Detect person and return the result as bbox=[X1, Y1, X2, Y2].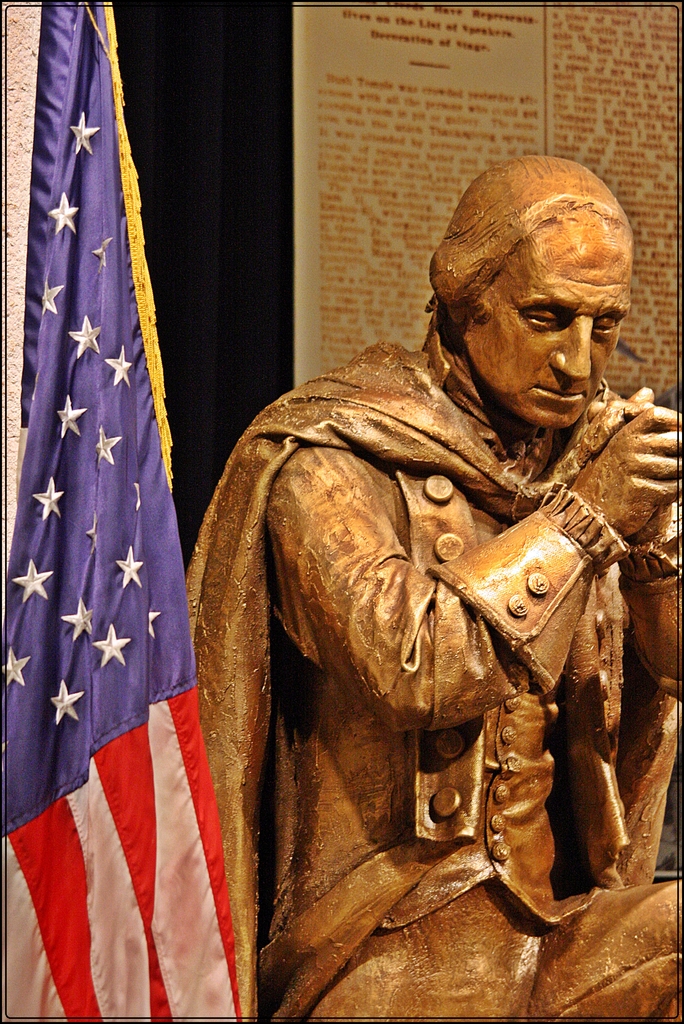
bbox=[198, 183, 683, 1023].
